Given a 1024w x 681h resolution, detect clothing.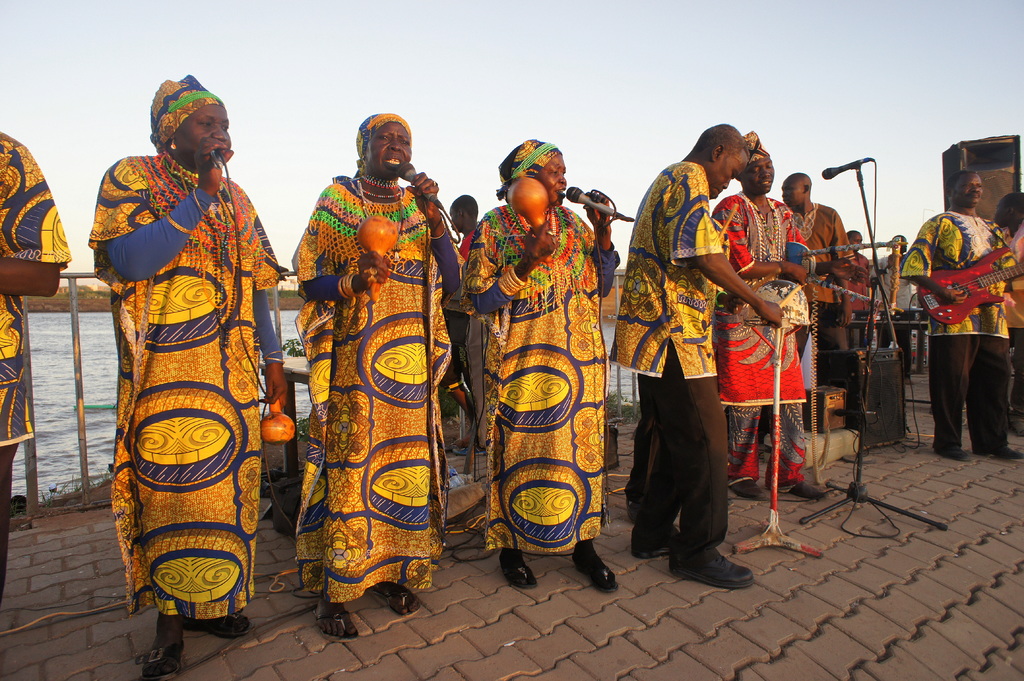
{"left": 698, "top": 184, "right": 815, "bottom": 485}.
